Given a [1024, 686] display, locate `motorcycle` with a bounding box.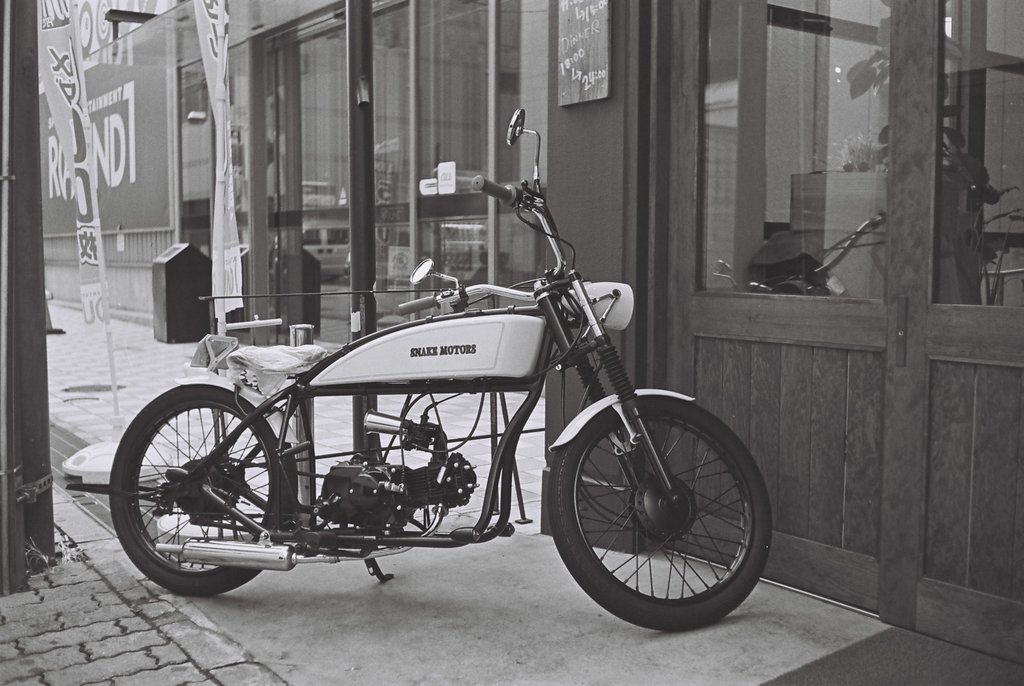
Located: <region>125, 183, 767, 634</region>.
